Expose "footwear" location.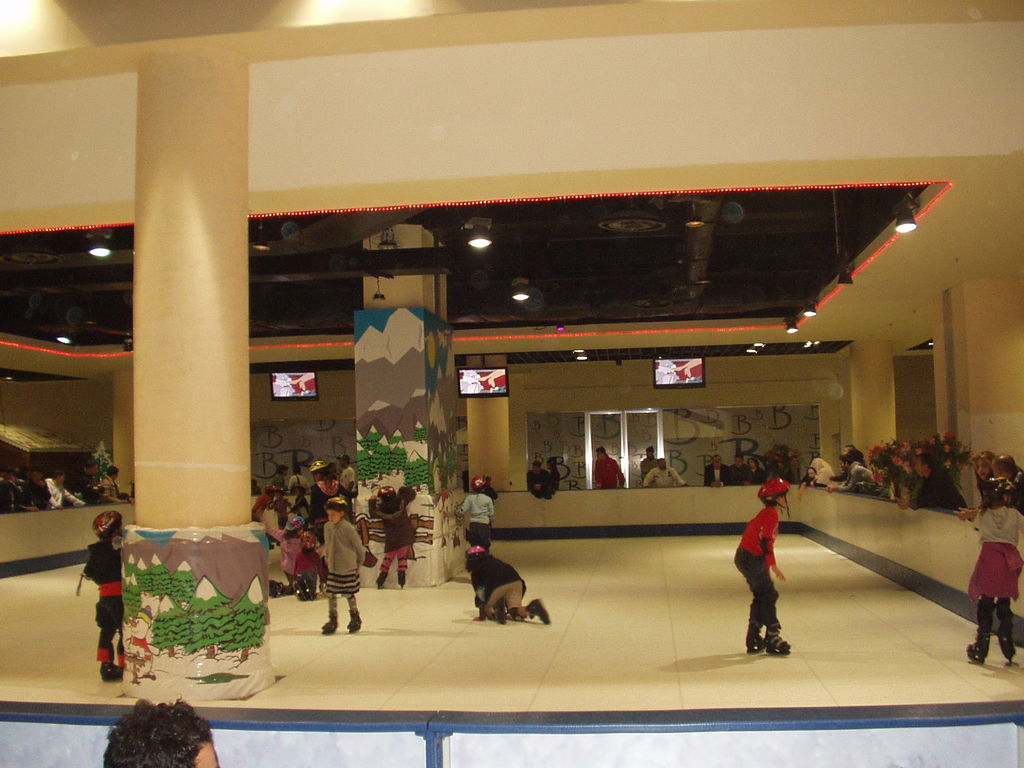
Exposed at BBox(766, 632, 788, 653).
